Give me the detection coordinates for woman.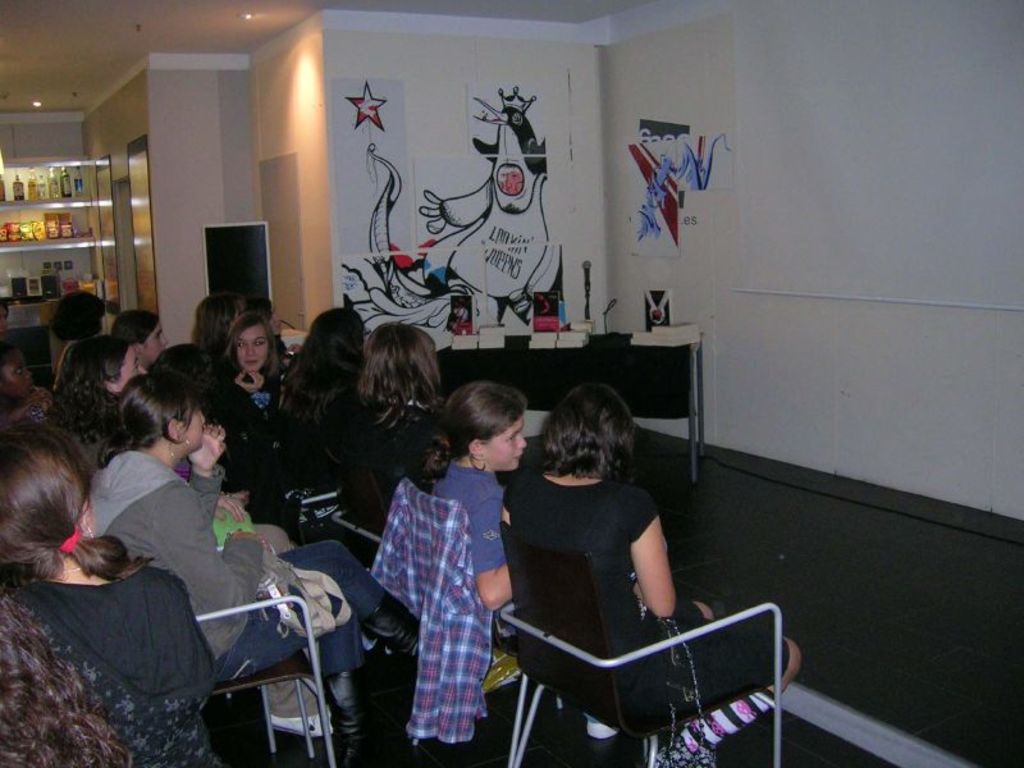
left=73, top=362, right=425, bottom=767.
